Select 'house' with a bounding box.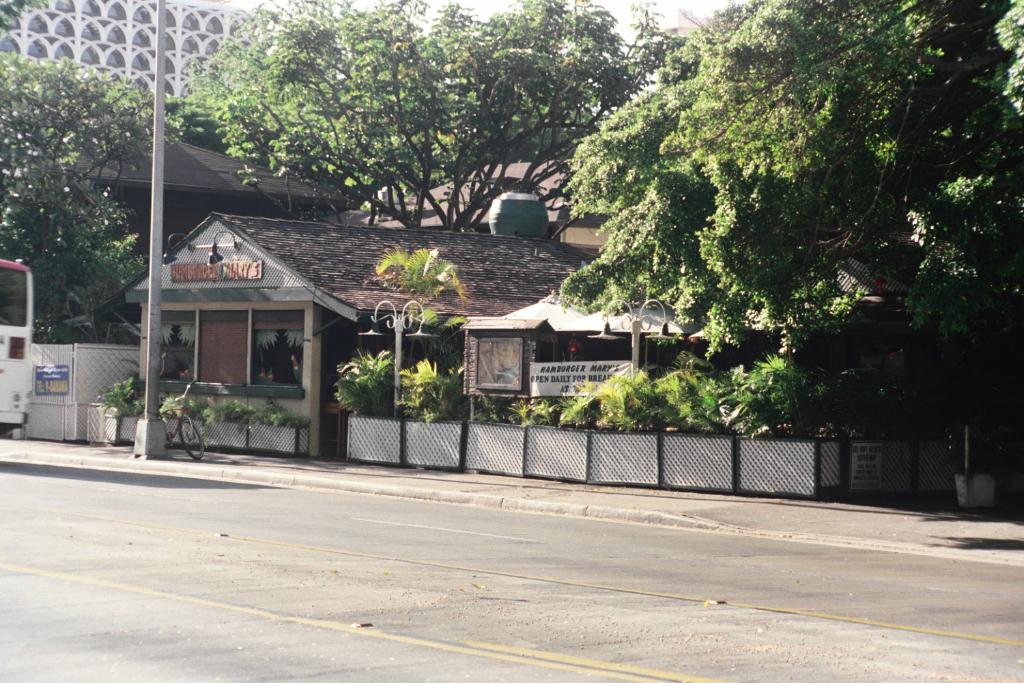
351, 169, 758, 299.
